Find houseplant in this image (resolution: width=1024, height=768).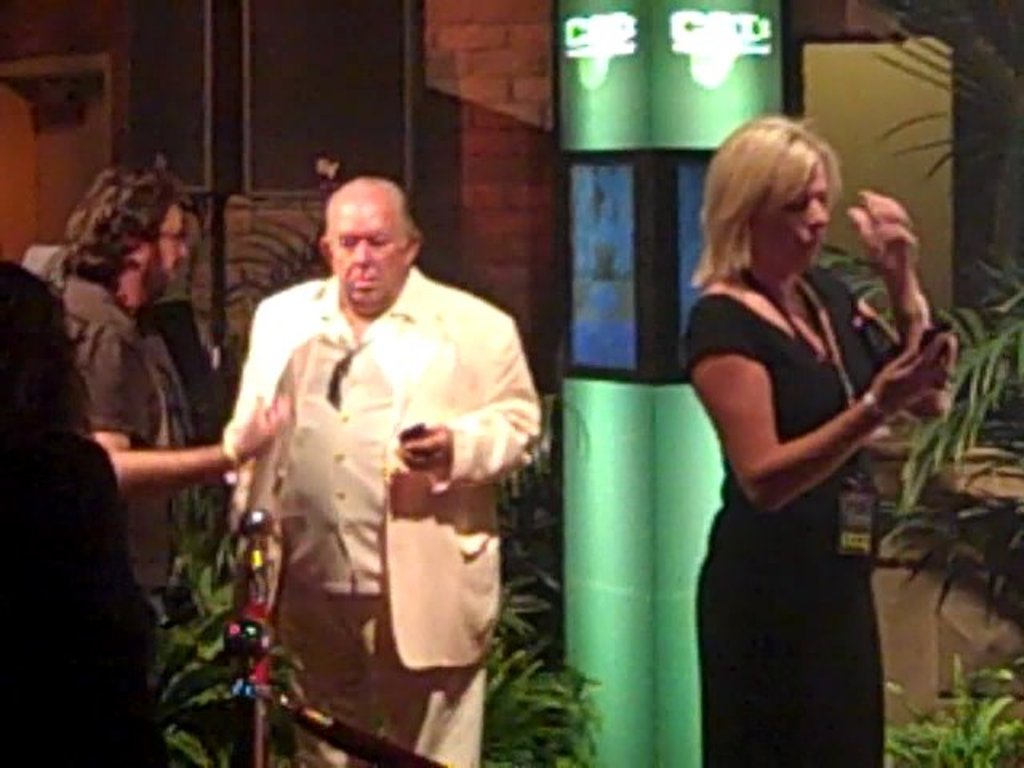
888,646,1021,766.
